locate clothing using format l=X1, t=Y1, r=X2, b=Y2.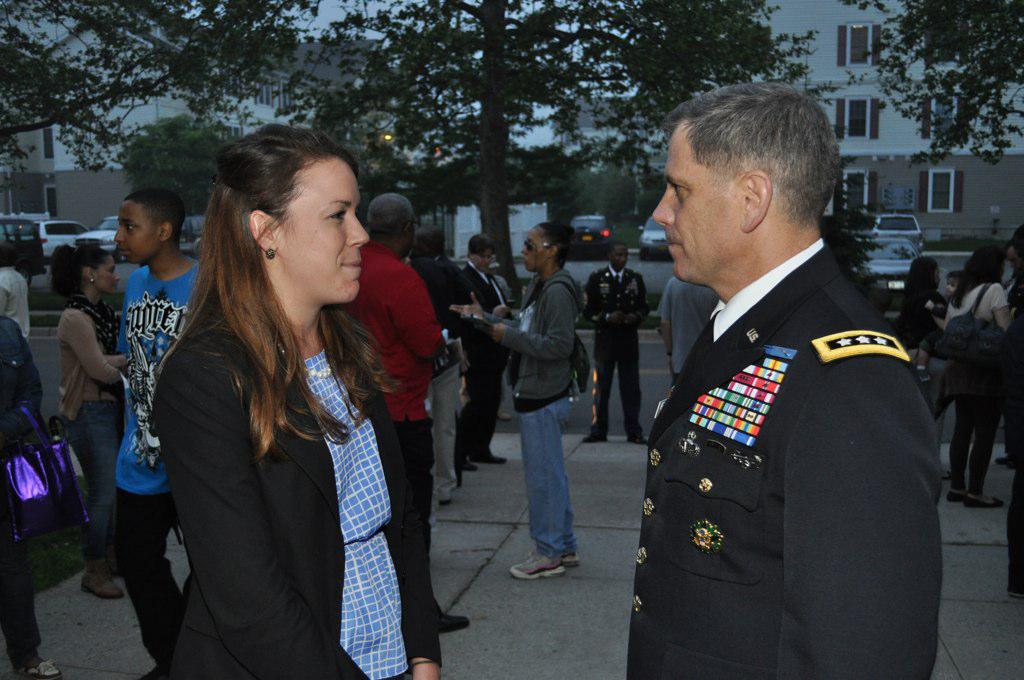
l=895, t=293, r=937, b=345.
